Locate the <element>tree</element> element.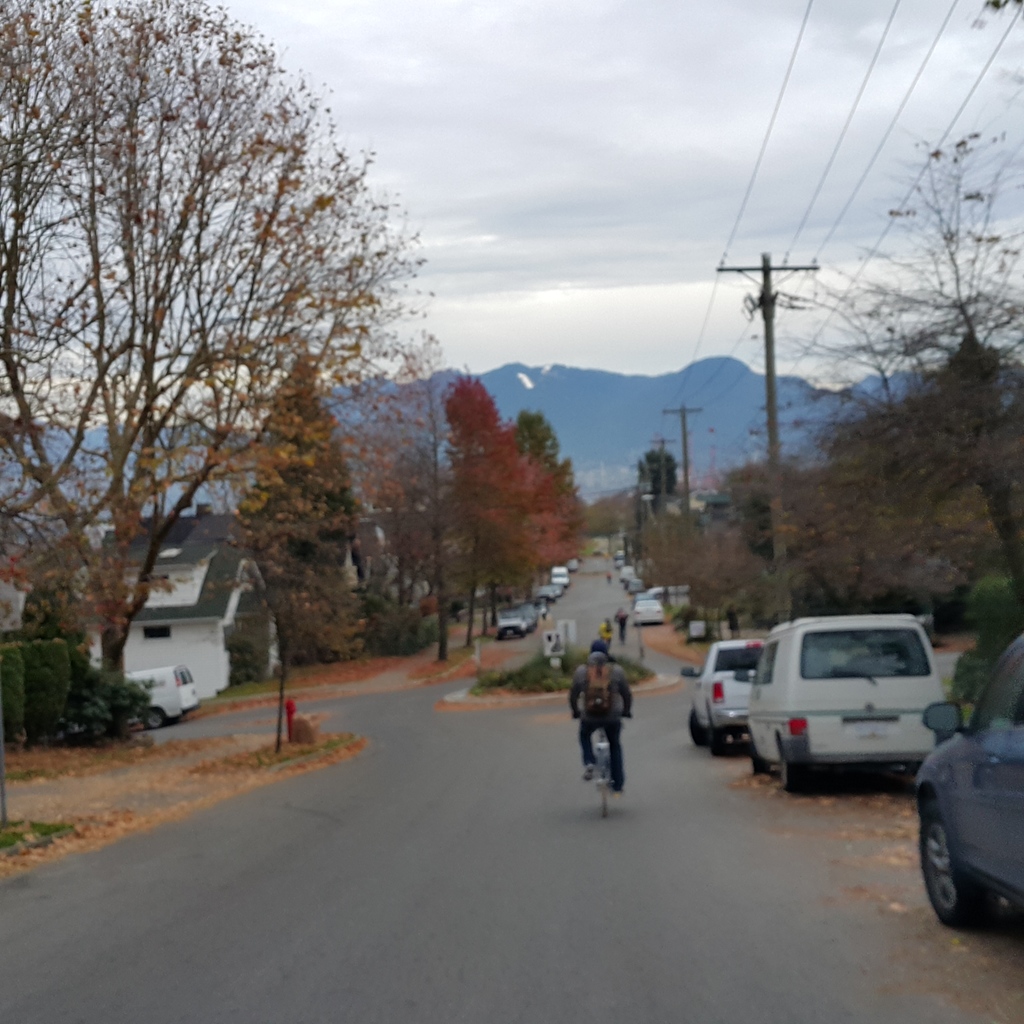
Element bbox: region(582, 500, 627, 533).
